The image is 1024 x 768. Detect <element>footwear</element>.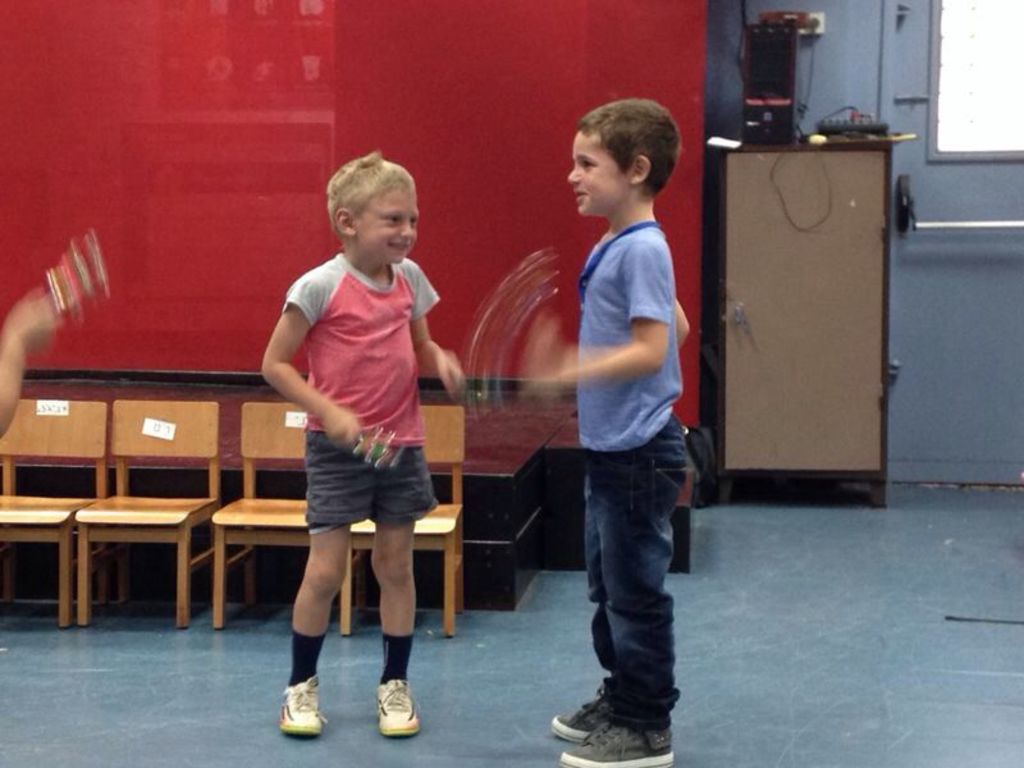
Detection: 545/668/613/742.
